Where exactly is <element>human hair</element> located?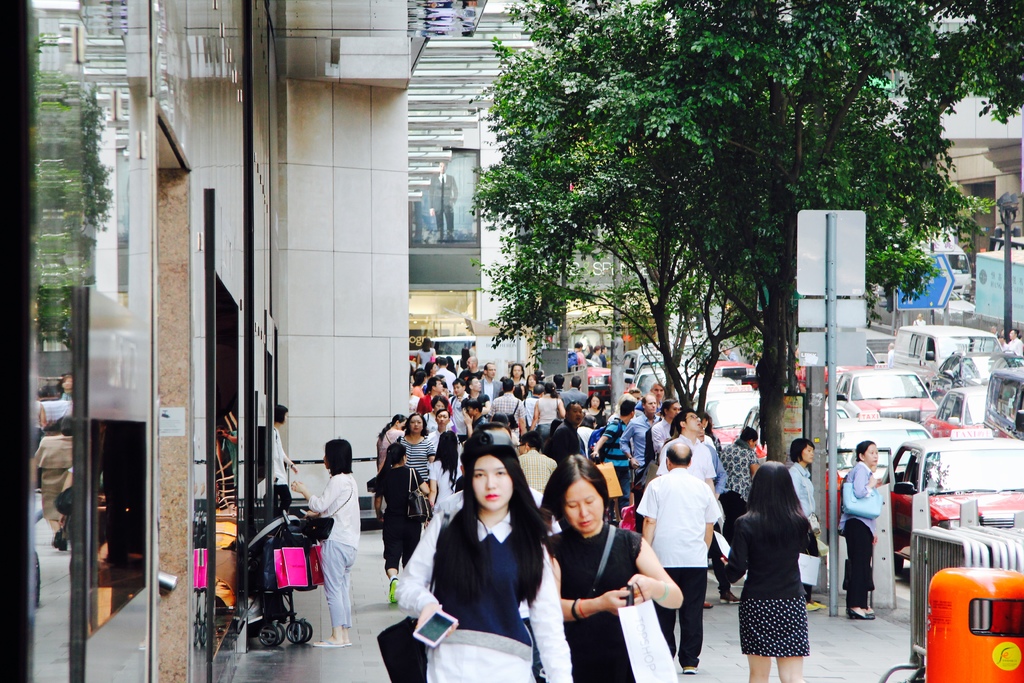
Its bounding box is (x1=659, y1=402, x2=682, y2=410).
